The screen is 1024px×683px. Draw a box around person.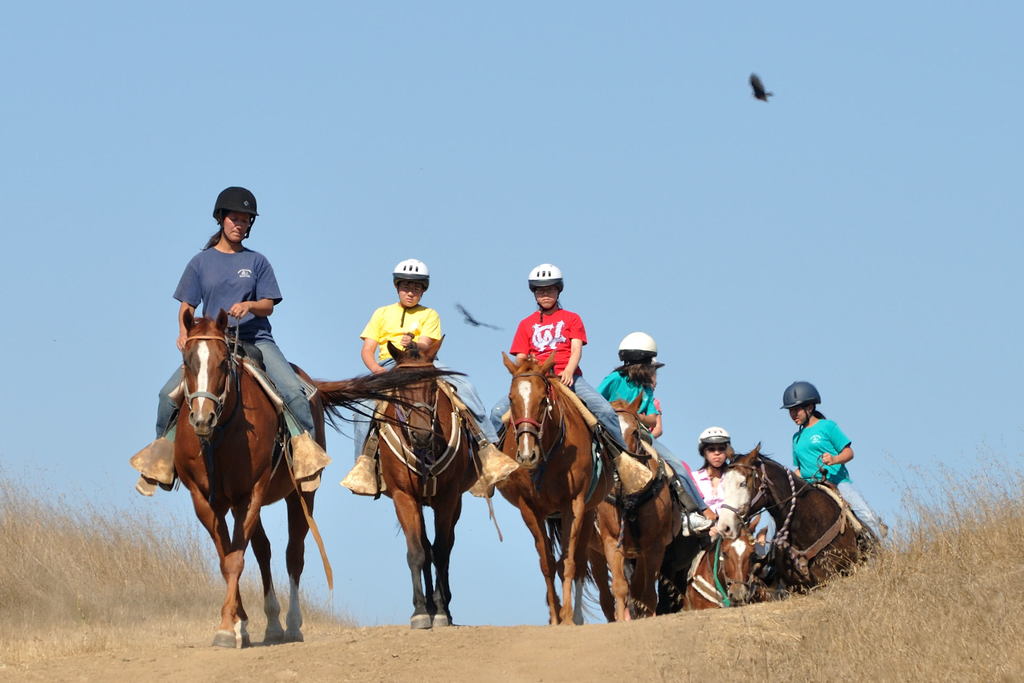
x1=779, y1=374, x2=890, y2=539.
